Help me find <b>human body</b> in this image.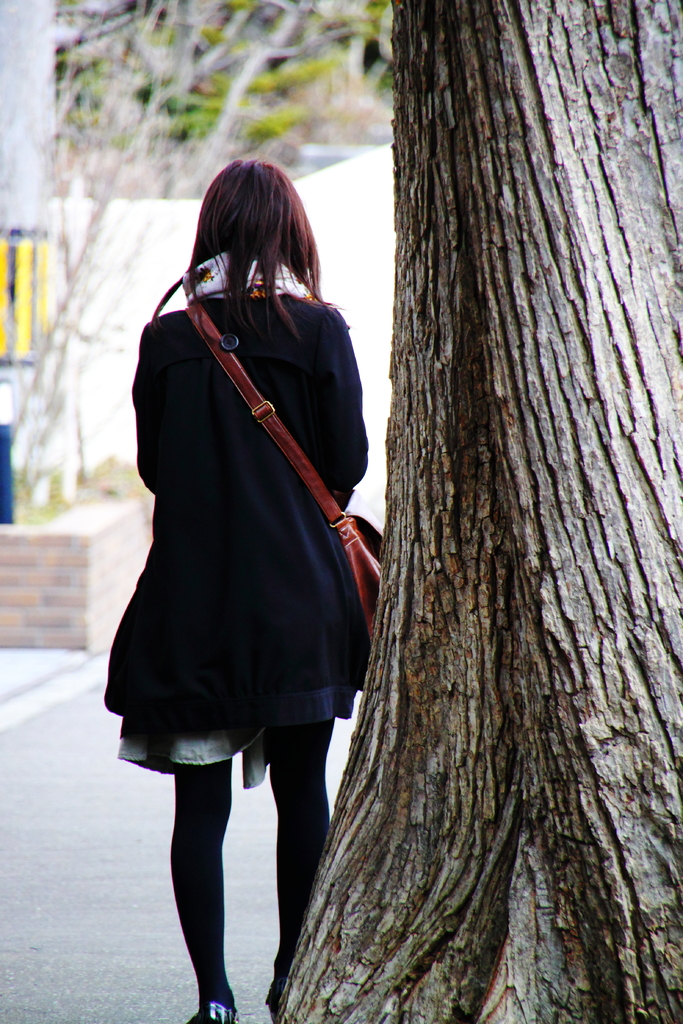
Found it: bbox(115, 147, 376, 1019).
